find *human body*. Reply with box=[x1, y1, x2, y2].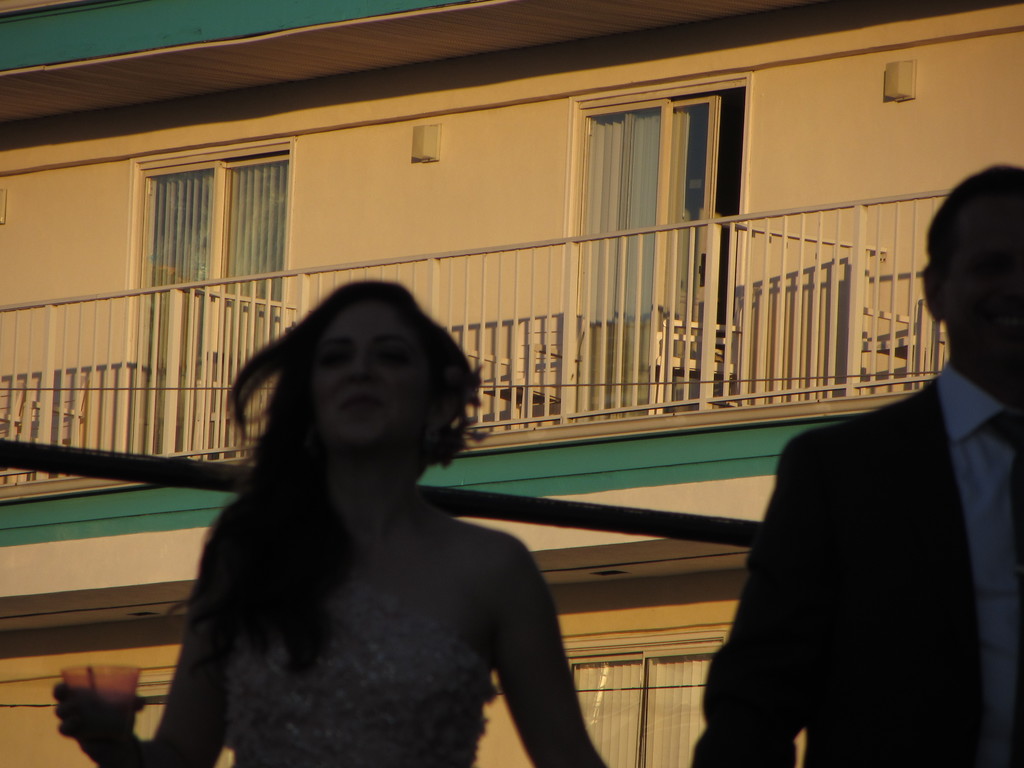
box=[108, 280, 726, 762].
